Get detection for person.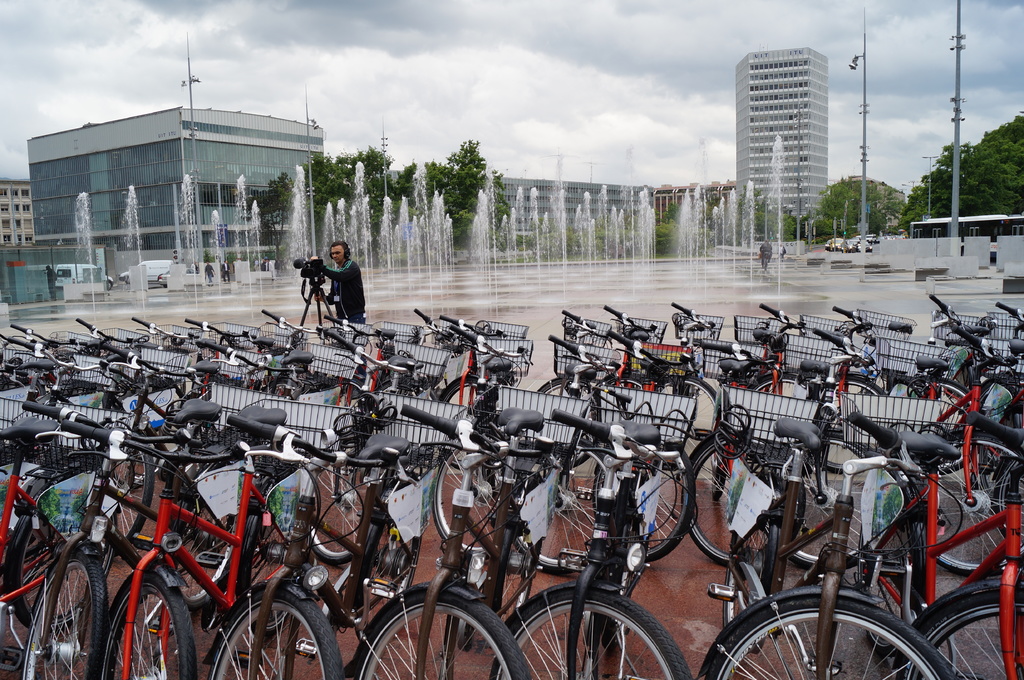
Detection: 302 230 358 326.
